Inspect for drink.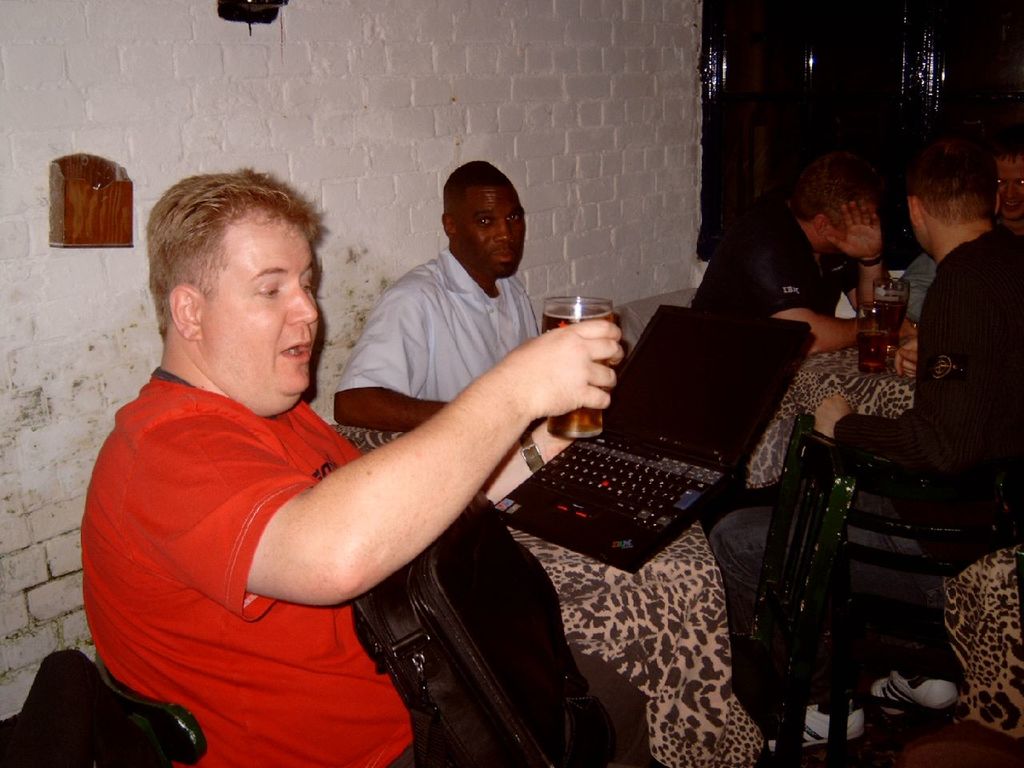
Inspection: x1=856, y1=333, x2=884, y2=367.
